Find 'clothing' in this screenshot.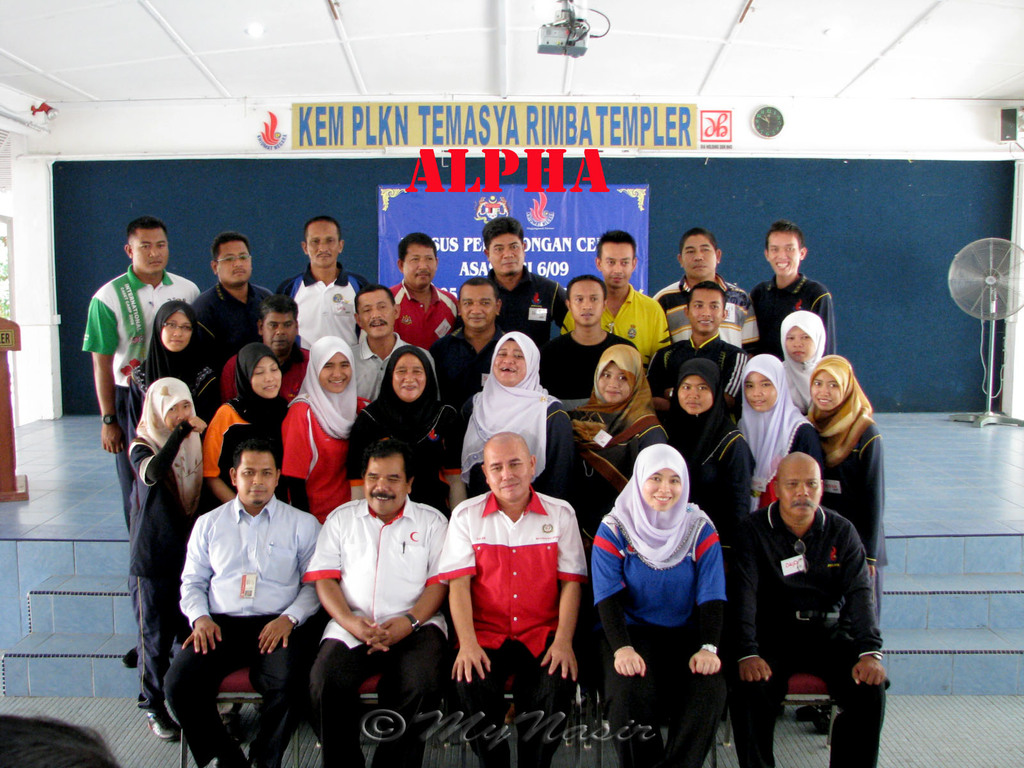
The bounding box for 'clothing' is select_region(282, 268, 376, 349).
